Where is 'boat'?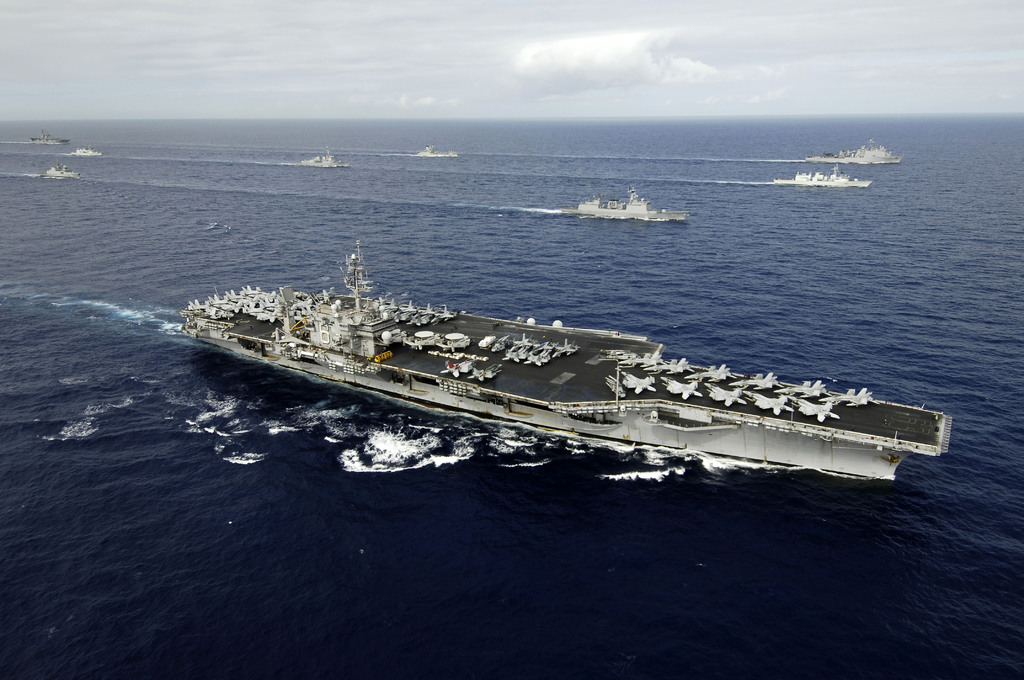
[x1=785, y1=159, x2=879, y2=185].
